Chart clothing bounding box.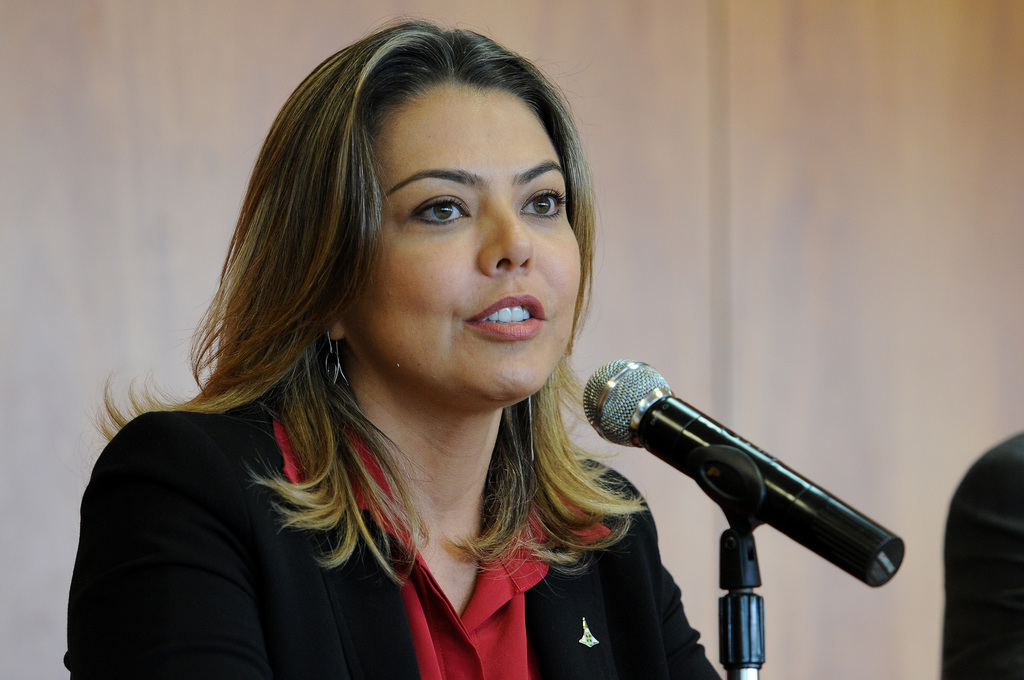
Charted: select_region(938, 435, 1023, 679).
